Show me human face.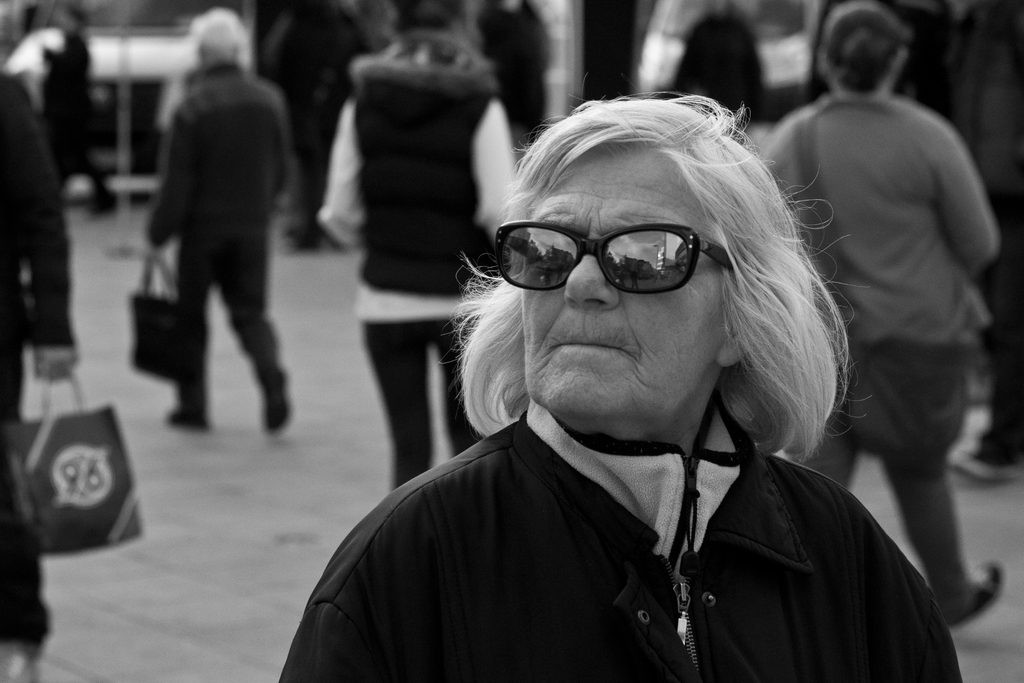
human face is here: 518/145/726/415.
